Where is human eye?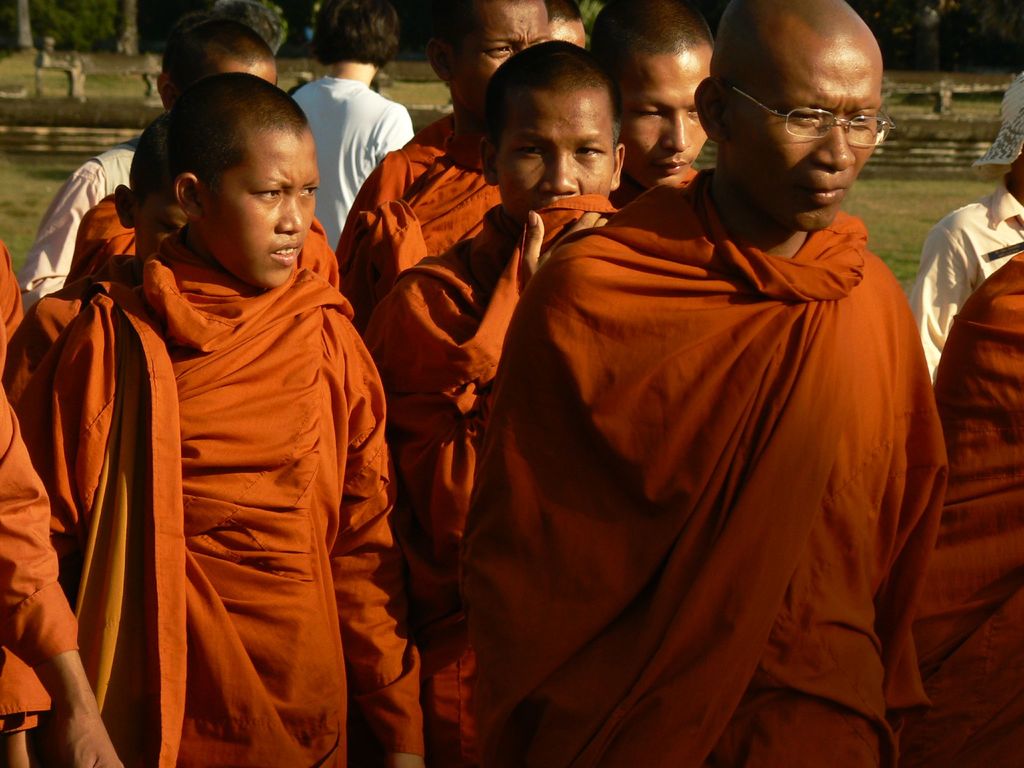
483/44/515/61.
